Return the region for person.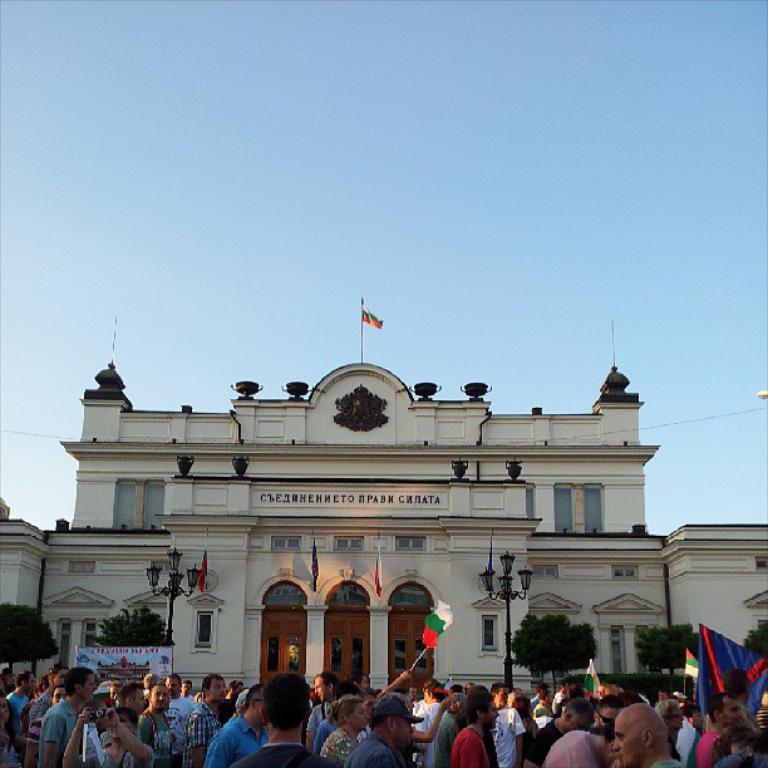
345, 694, 429, 767.
